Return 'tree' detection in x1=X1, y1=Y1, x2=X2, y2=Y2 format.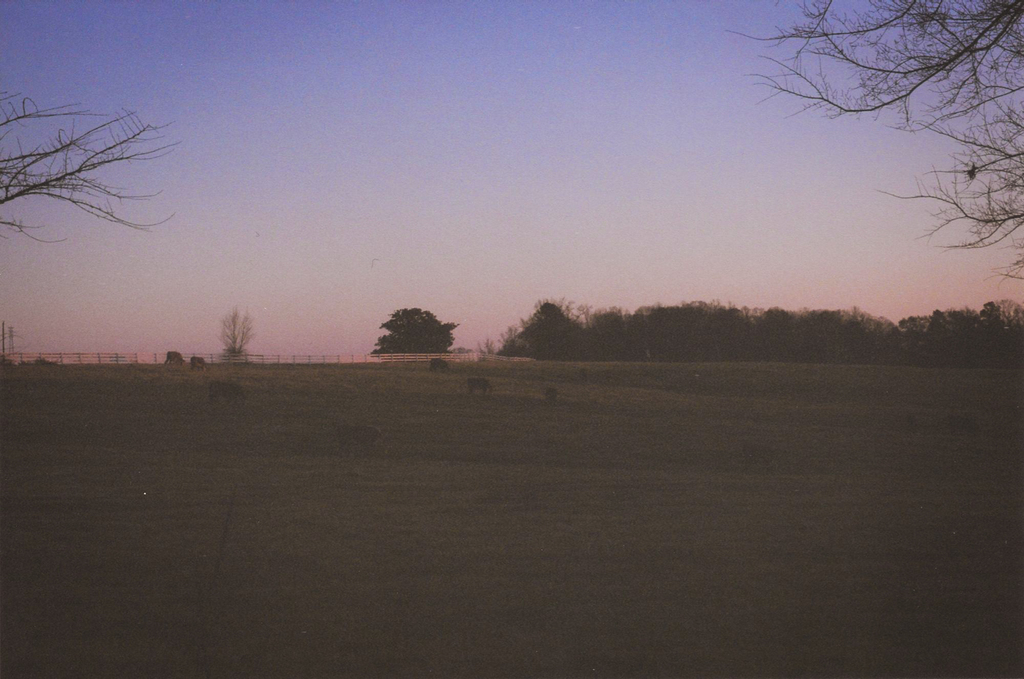
x1=364, y1=291, x2=454, y2=367.
